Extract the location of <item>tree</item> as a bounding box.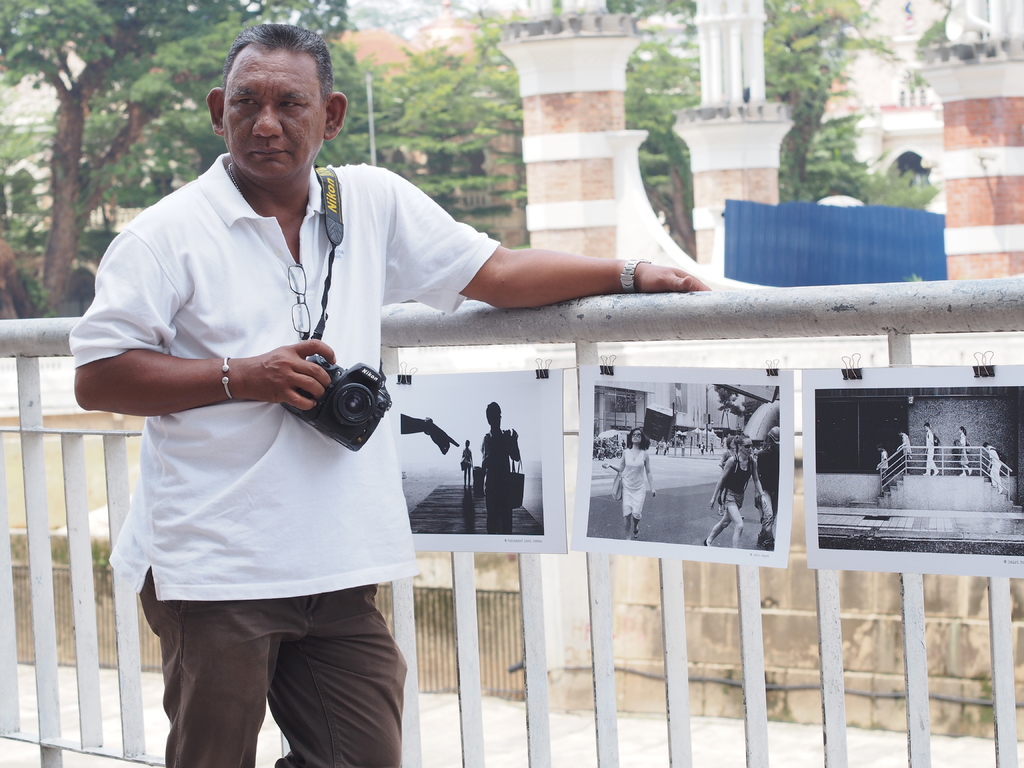
select_region(362, 6, 524, 210).
